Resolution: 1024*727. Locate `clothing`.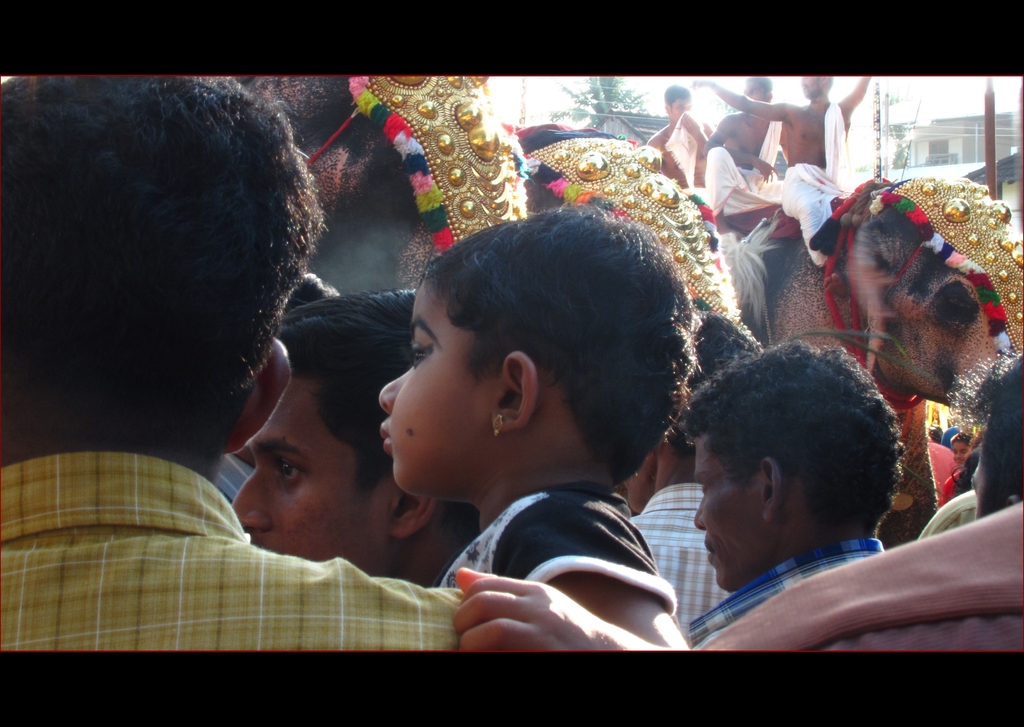
bbox=[436, 483, 675, 617].
